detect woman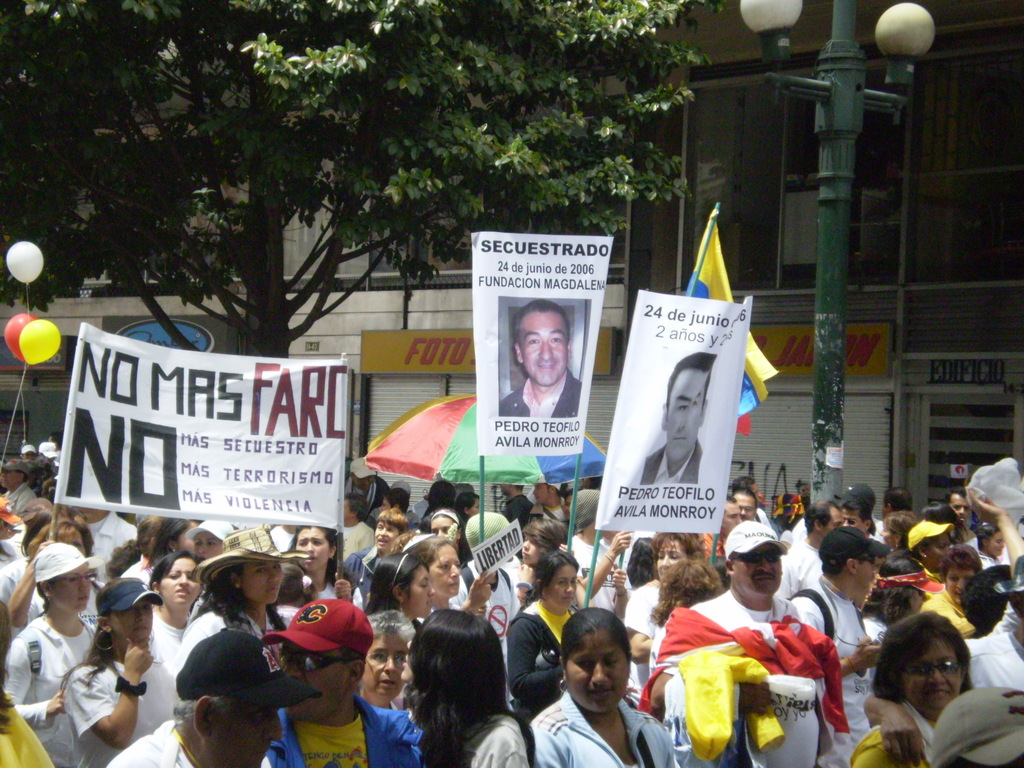
box(454, 493, 481, 524)
